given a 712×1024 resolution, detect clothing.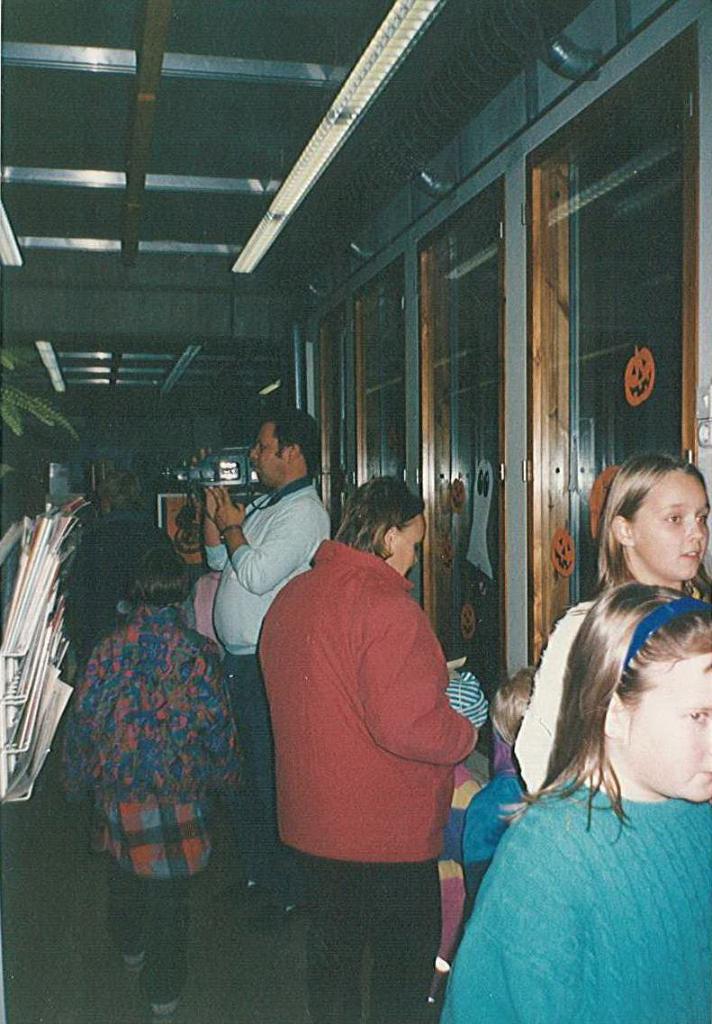
[x1=61, y1=599, x2=229, y2=1005].
